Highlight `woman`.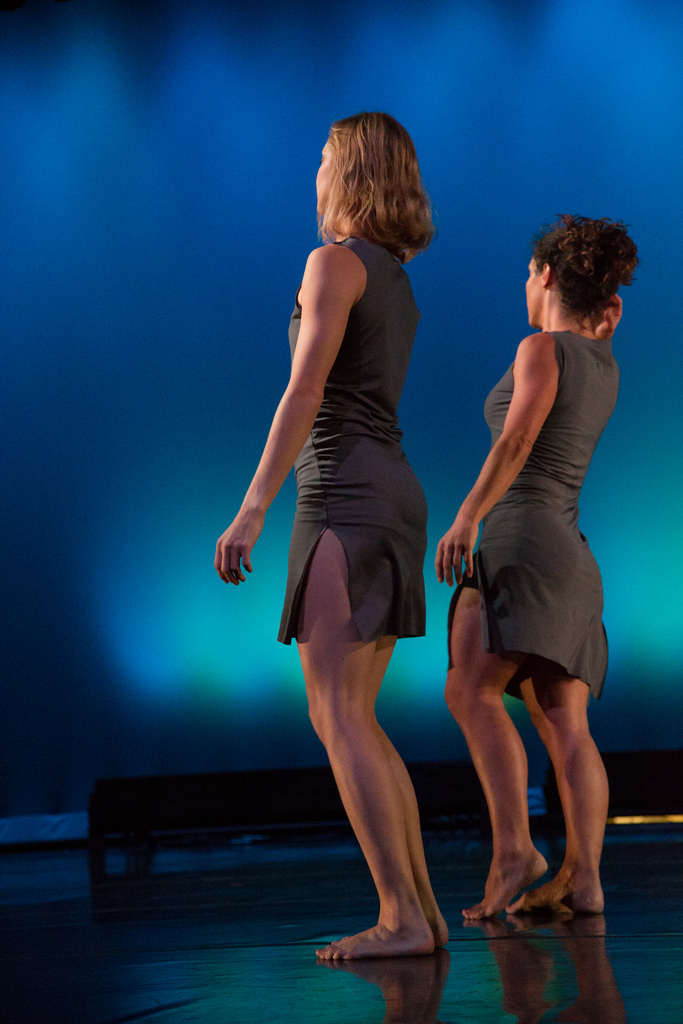
Highlighted region: 436 212 642 924.
